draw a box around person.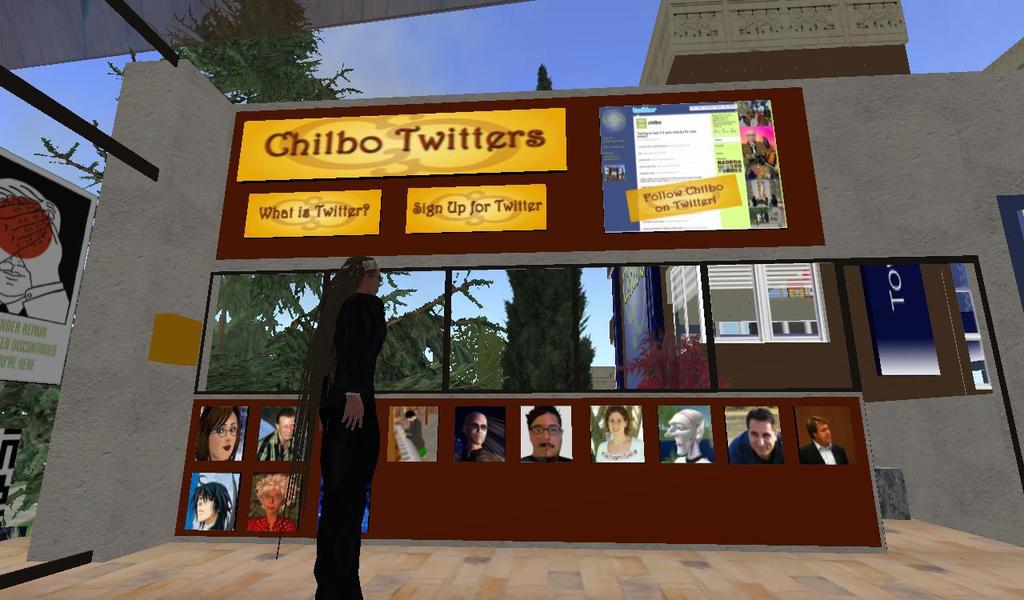
region(520, 403, 574, 464).
